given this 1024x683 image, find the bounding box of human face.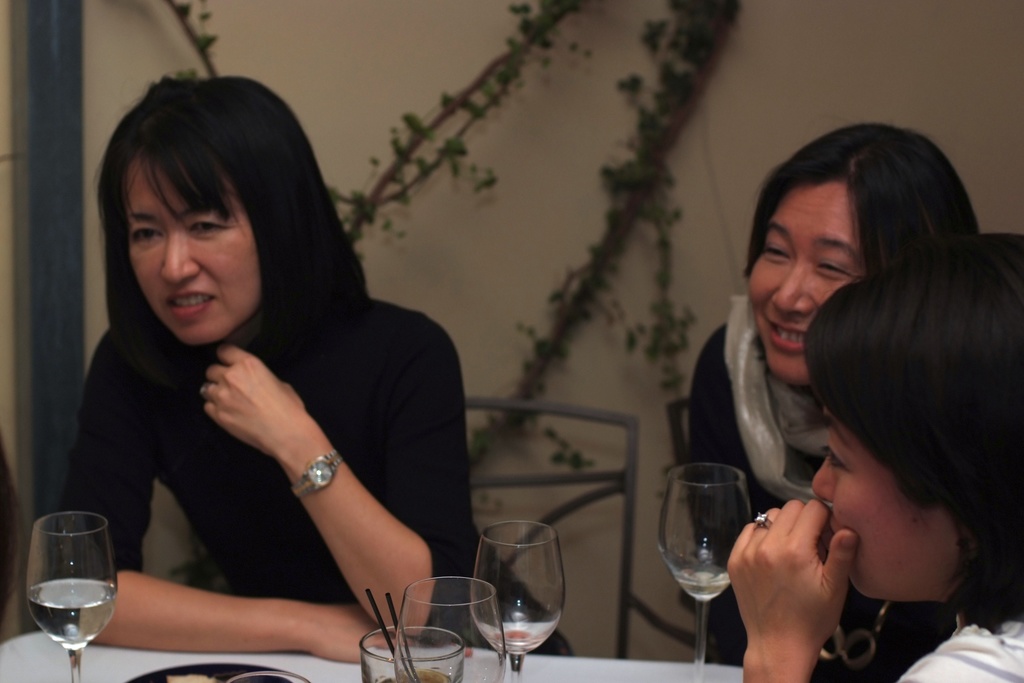
rect(812, 403, 961, 599).
